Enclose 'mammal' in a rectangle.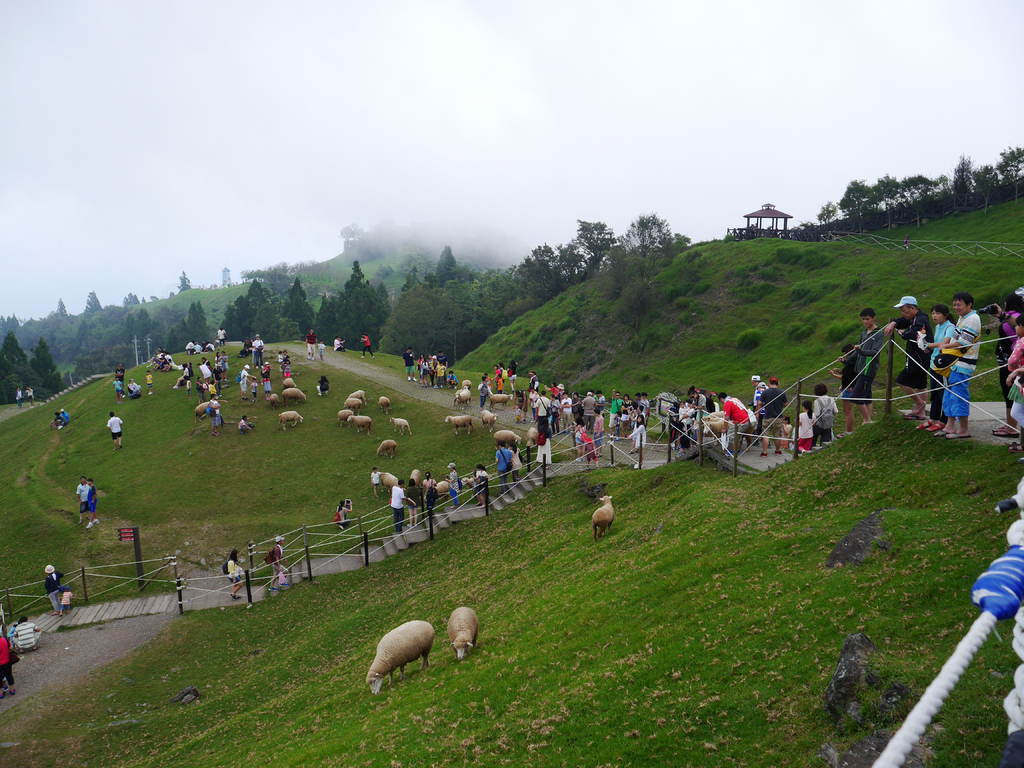
[x1=457, y1=388, x2=473, y2=409].
